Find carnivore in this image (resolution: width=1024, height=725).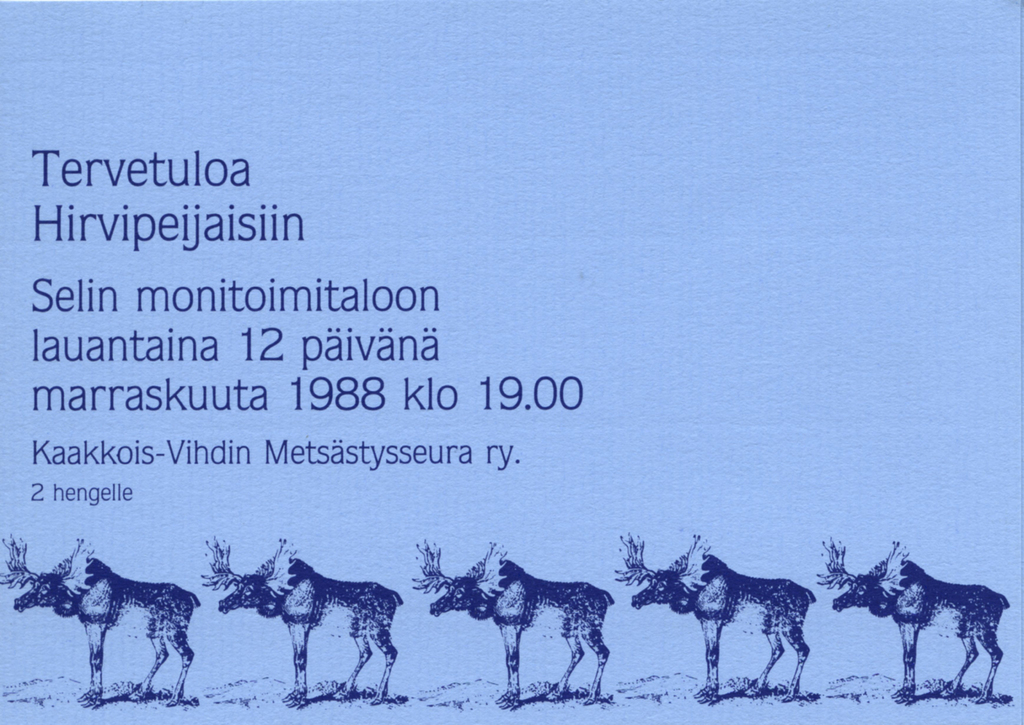
region(202, 533, 426, 701).
